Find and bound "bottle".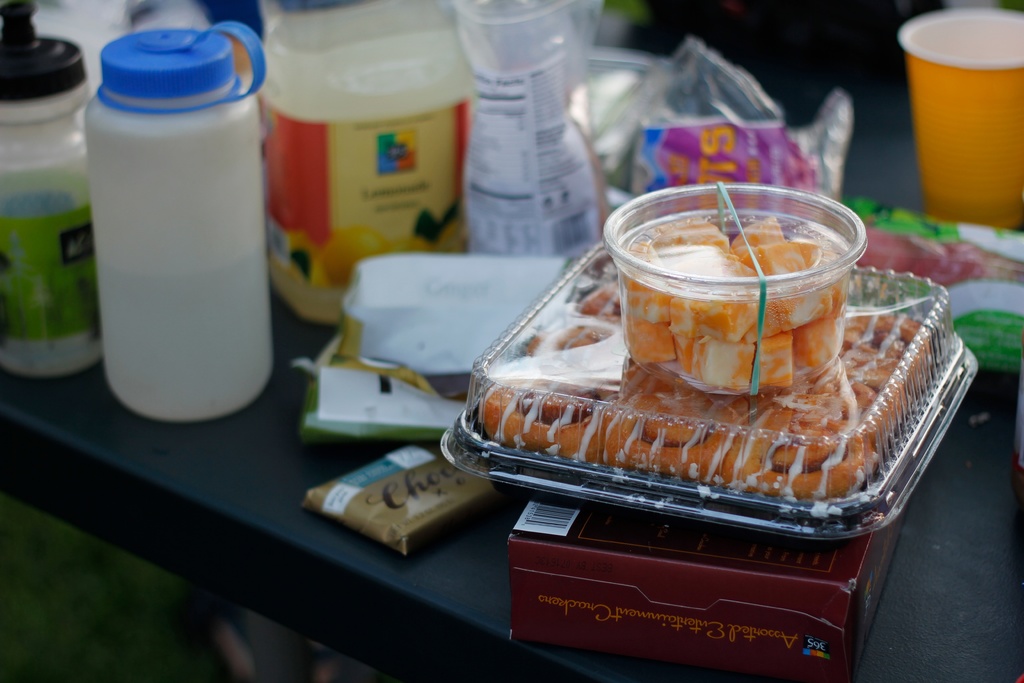
Bound: (0, 38, 94, 382).
